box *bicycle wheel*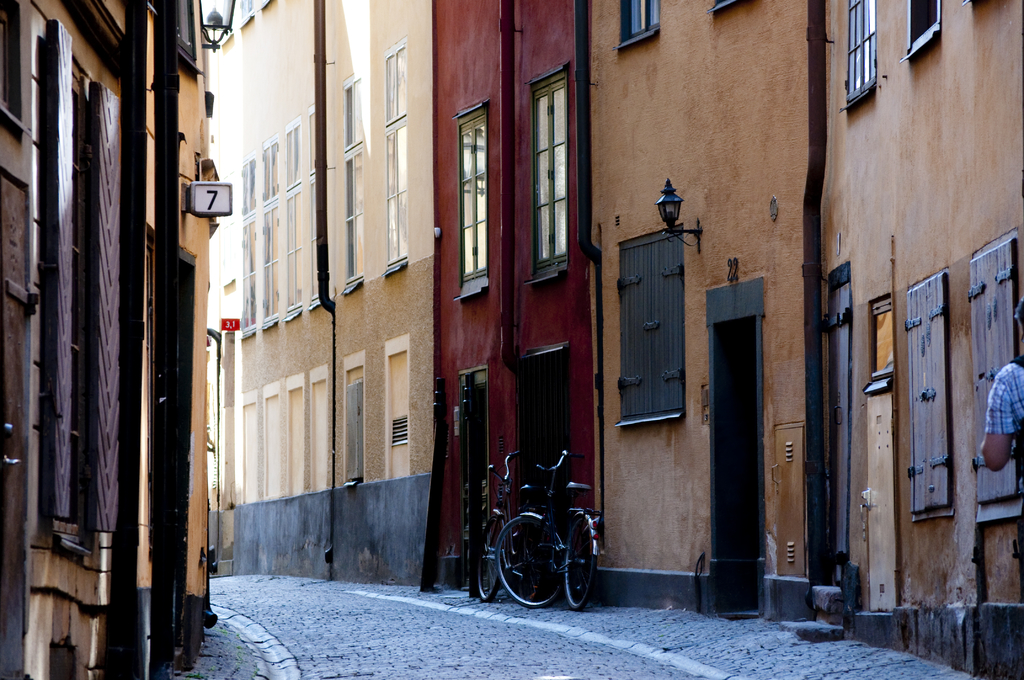
select_region(561, 506, 598, 610)
